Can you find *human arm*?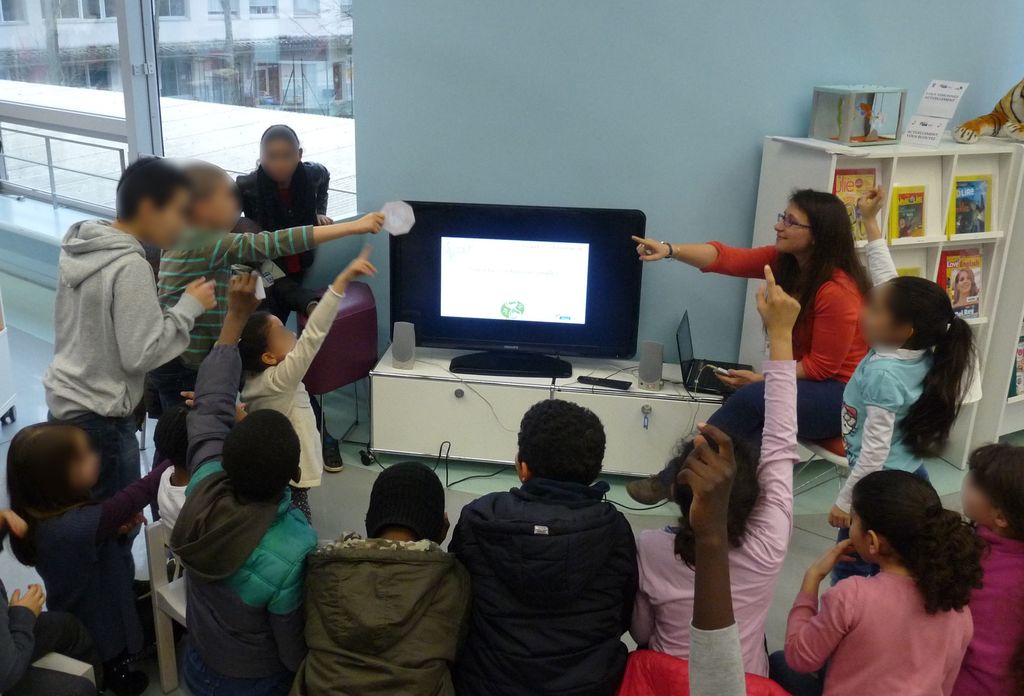
Yes, bounding box: (left=859, top=182, right=897, bottom=285).
